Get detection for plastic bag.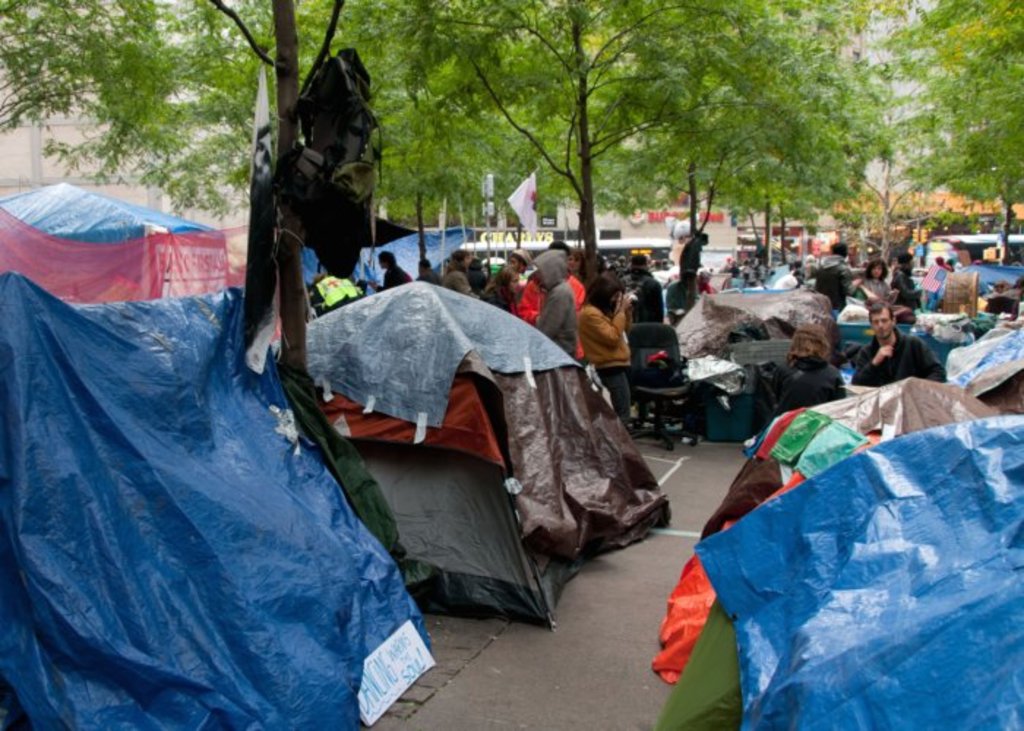
Detection: x1=840, y1=303, x2=884, y2=326.
